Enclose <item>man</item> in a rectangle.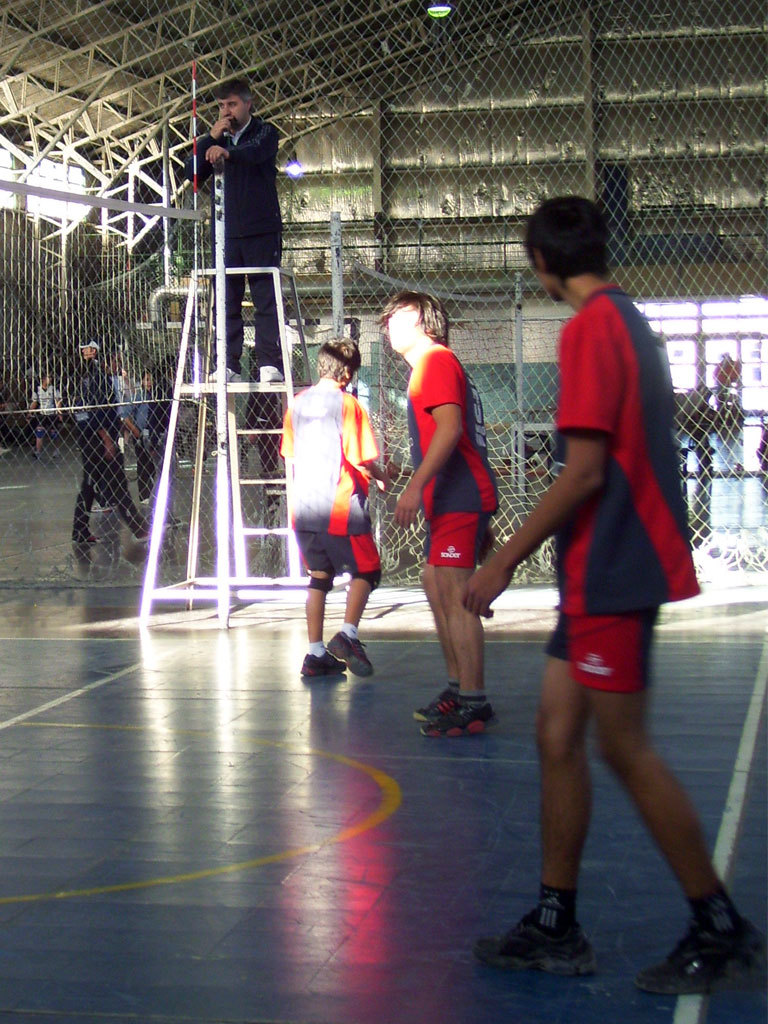
243, 364, 282, 538.
